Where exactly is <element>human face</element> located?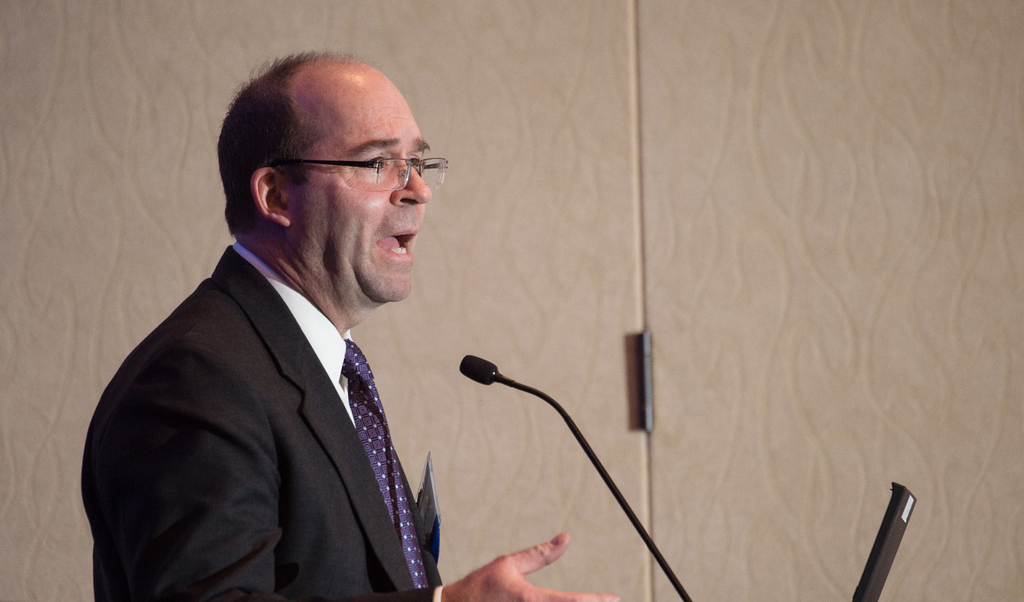
Its bounding box is (left=282, top=67, right=433, bottom=298).
